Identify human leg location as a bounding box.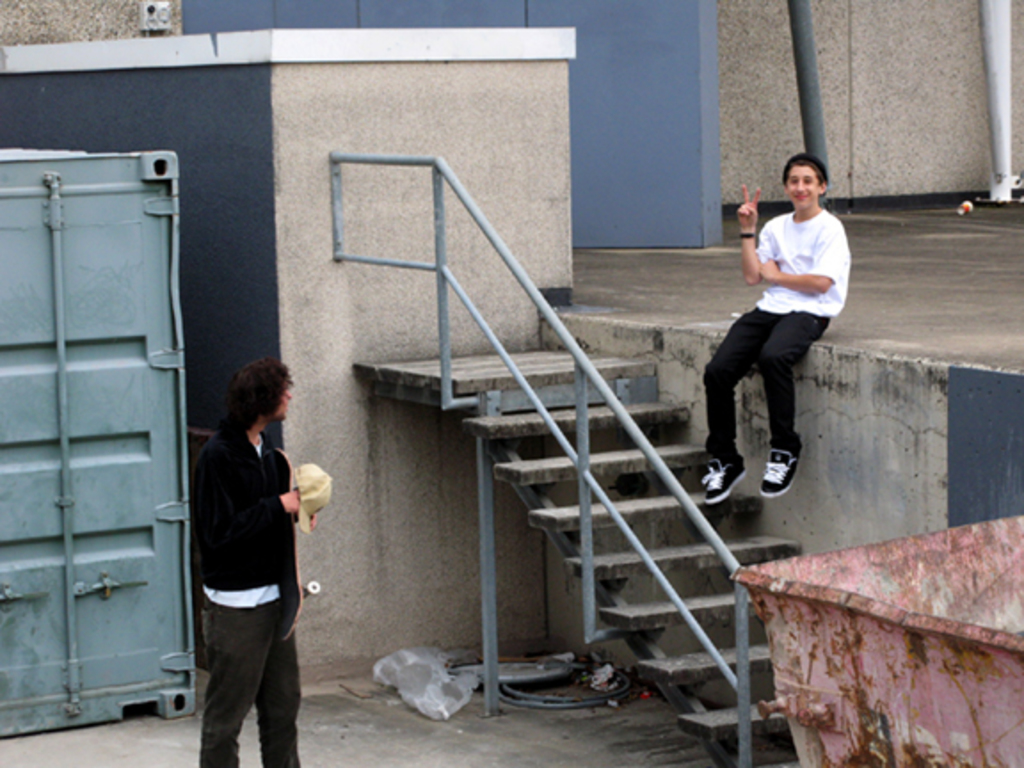
detection(199, 601, 263, 766).
